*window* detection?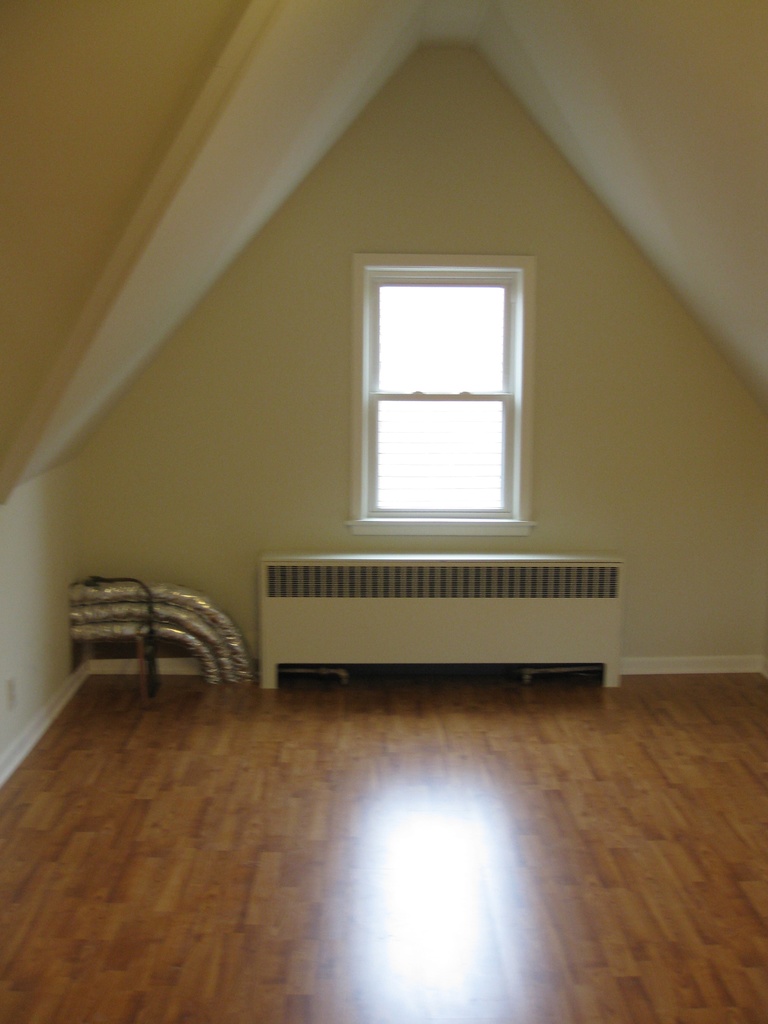
[x1=344, y1=233, x2=538, y2=534]
